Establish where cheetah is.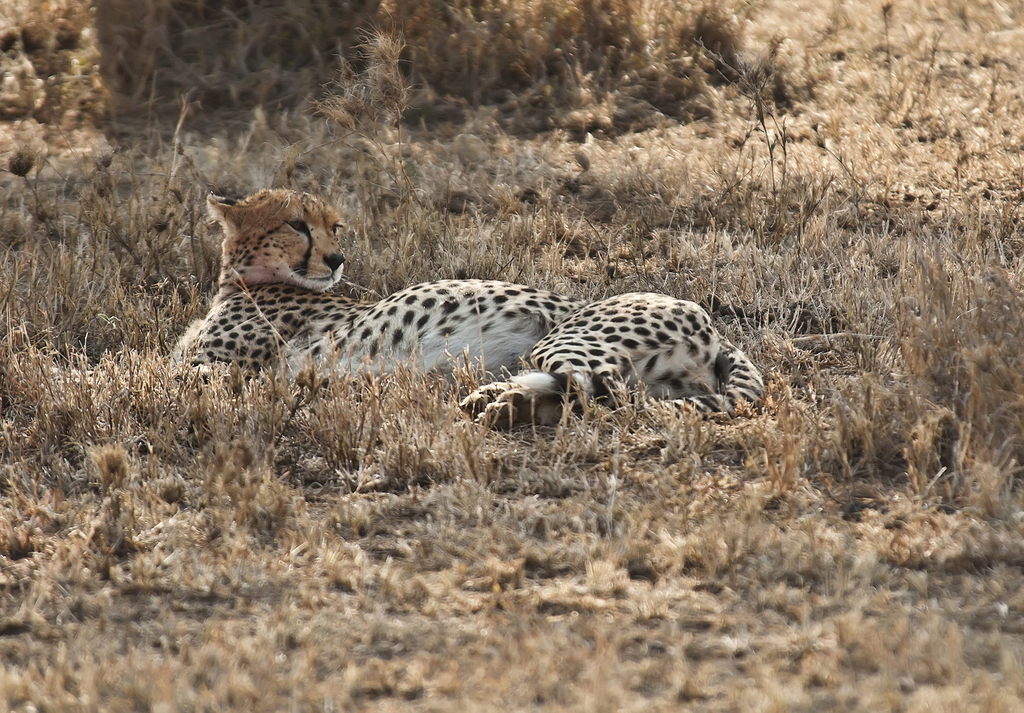
Established at crop(168, 187, 765, 434).
